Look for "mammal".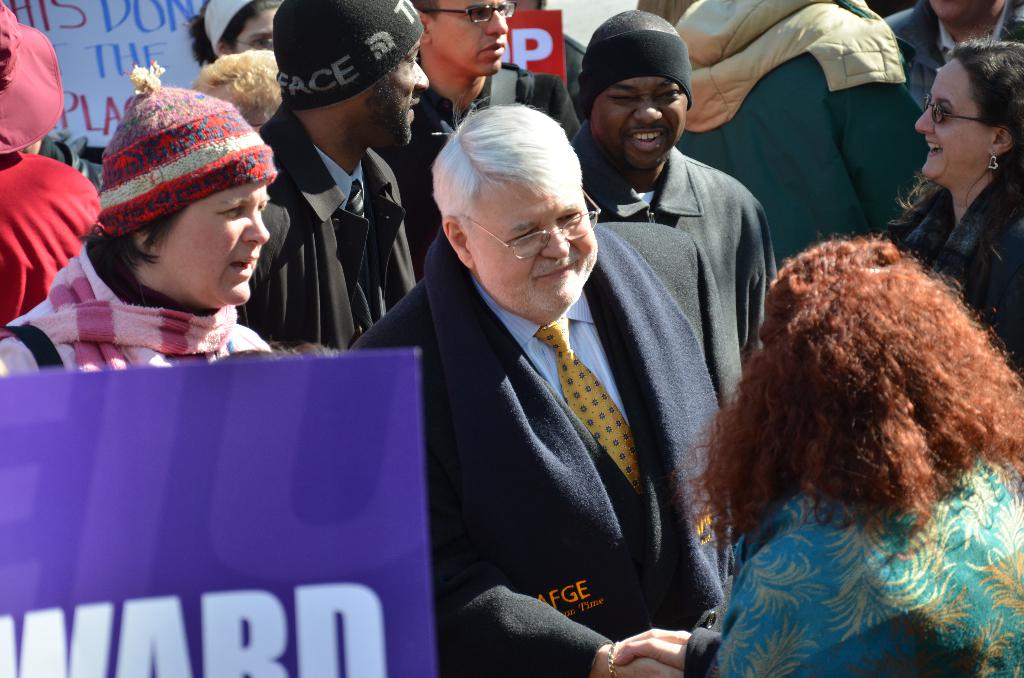
Found: BBox(184, 0, 276, 64).
